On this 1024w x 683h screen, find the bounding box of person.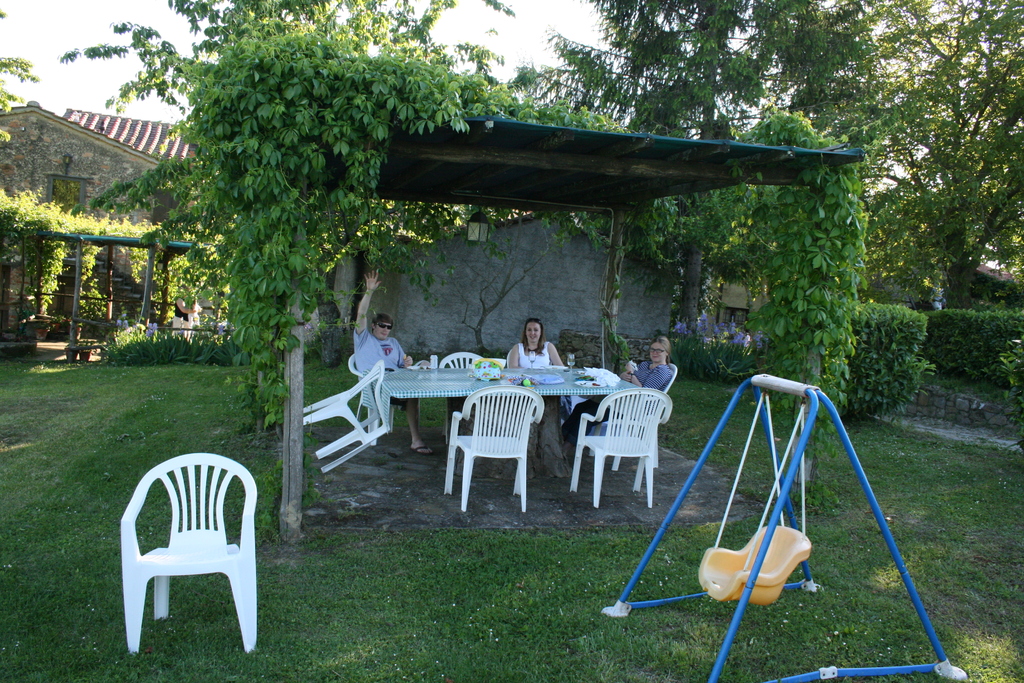
Bounding box: <bbox>353, 268, 438, 454</bbox>.
